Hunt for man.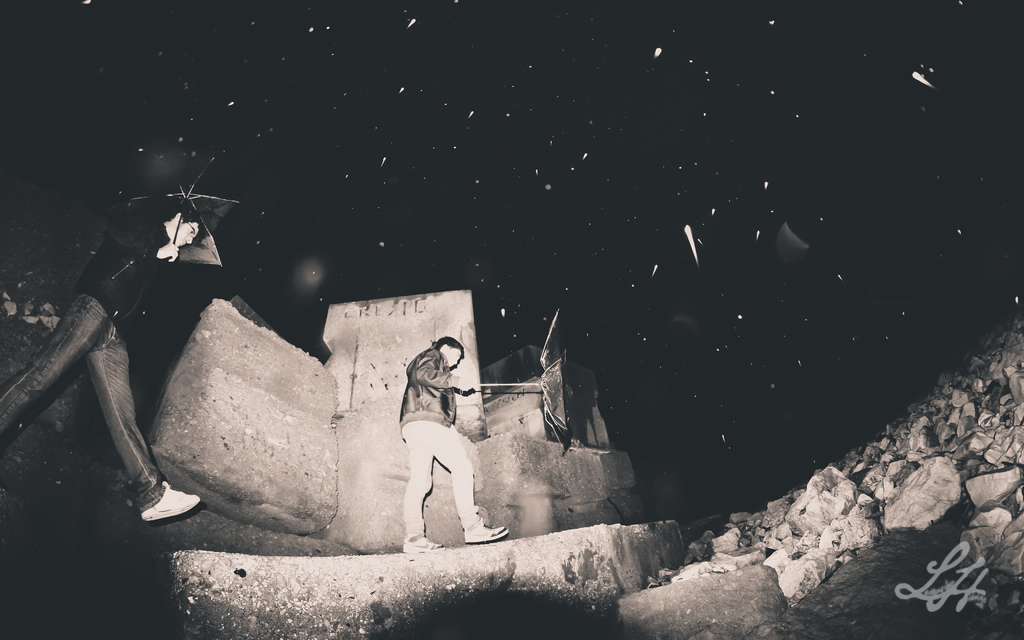
Hunted down at 7/199/209/524.
